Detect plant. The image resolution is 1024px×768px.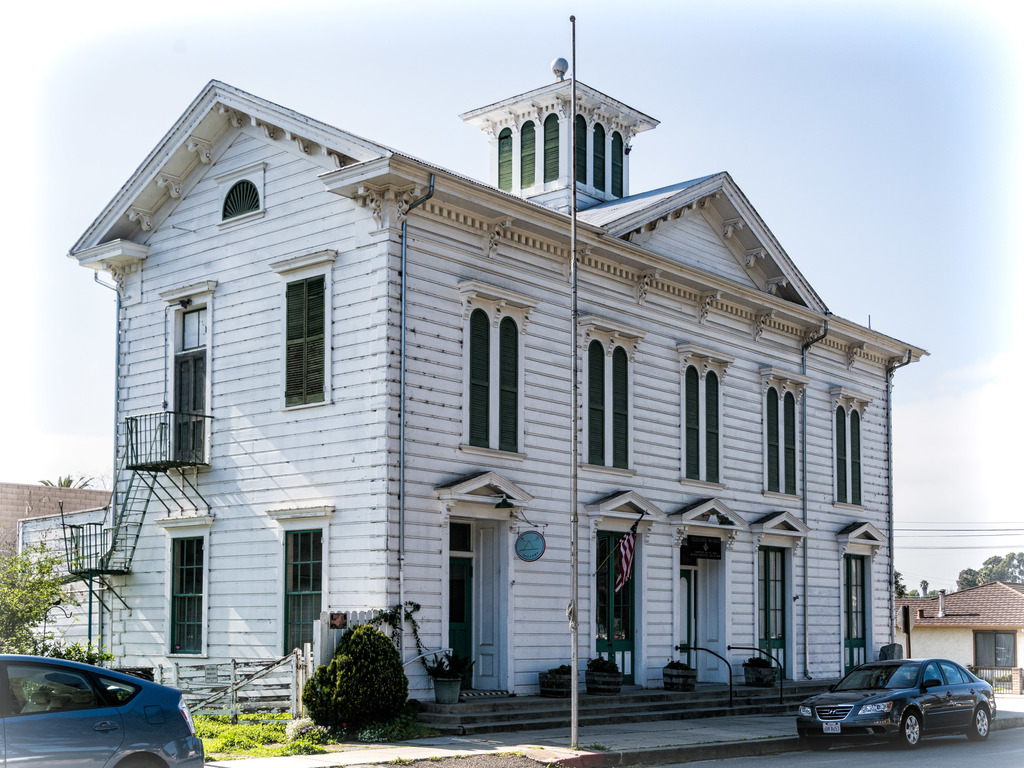
<region>589, 657, 618, 675</region>.
